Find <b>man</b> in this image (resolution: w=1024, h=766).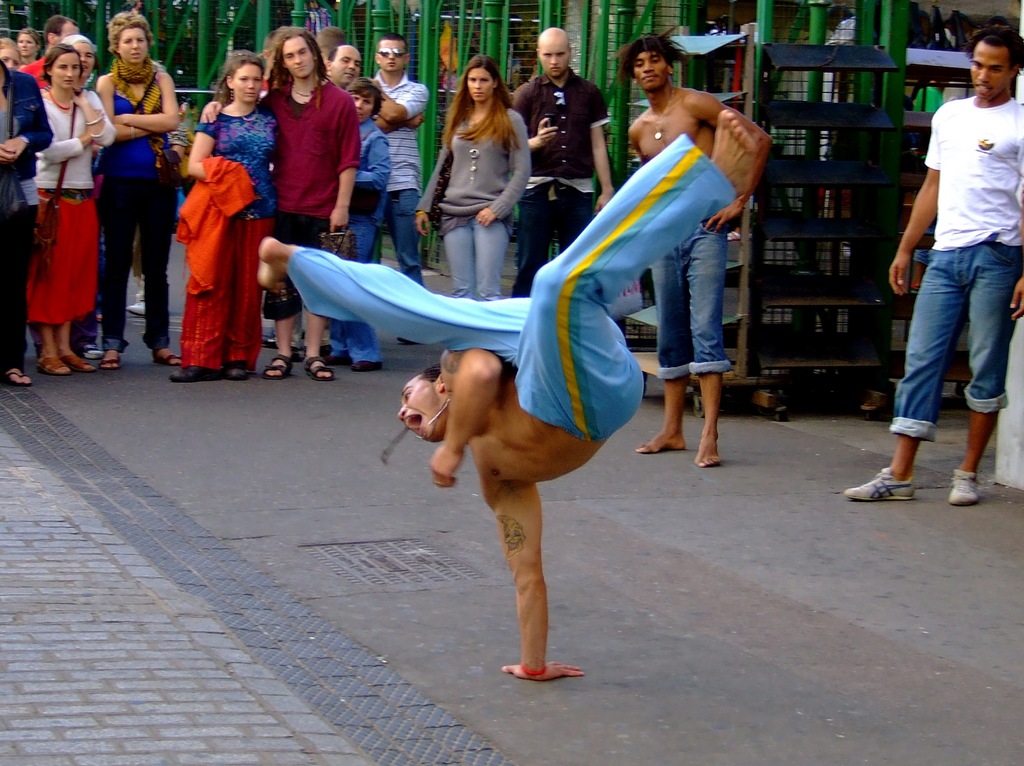
[left=367, top=31, right=435, bottom=348].
